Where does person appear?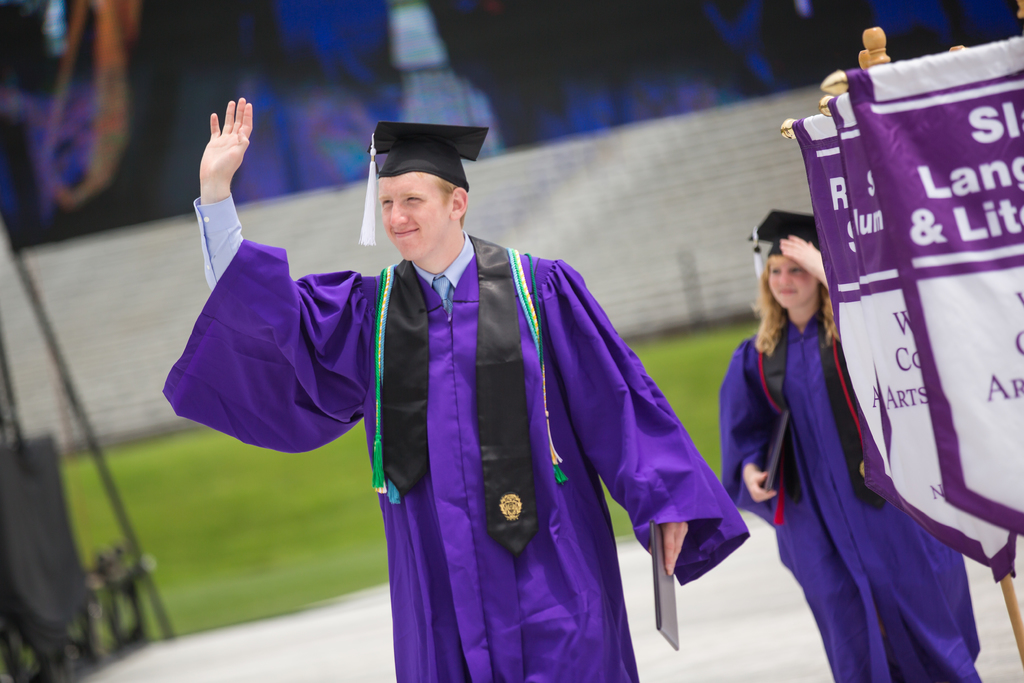
Appears at Rect(717, 209, 980, 682).
